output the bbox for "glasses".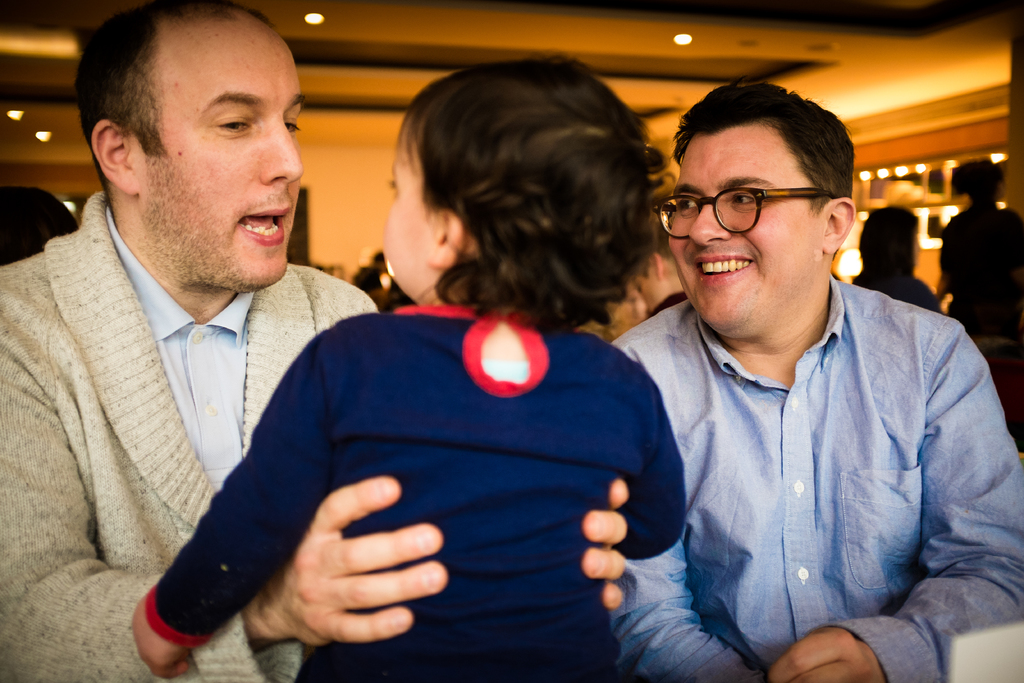
<region>668, 170, 855, 236</region>.
